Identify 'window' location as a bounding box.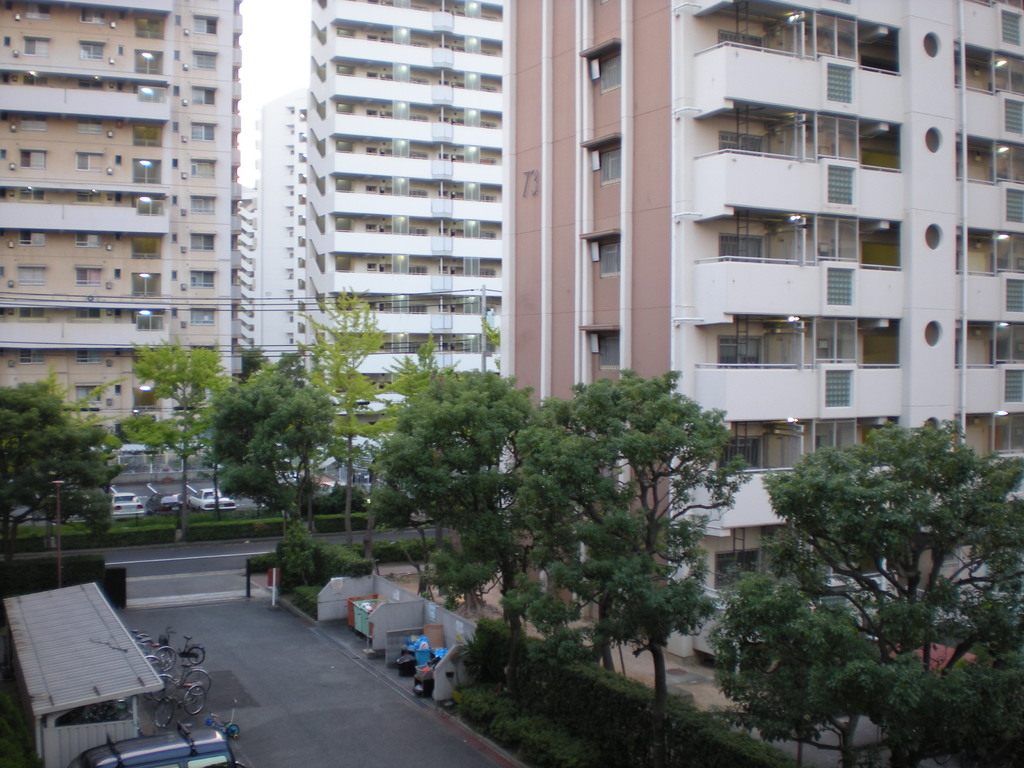
left=24, top=1, right=53, bottom=19.
